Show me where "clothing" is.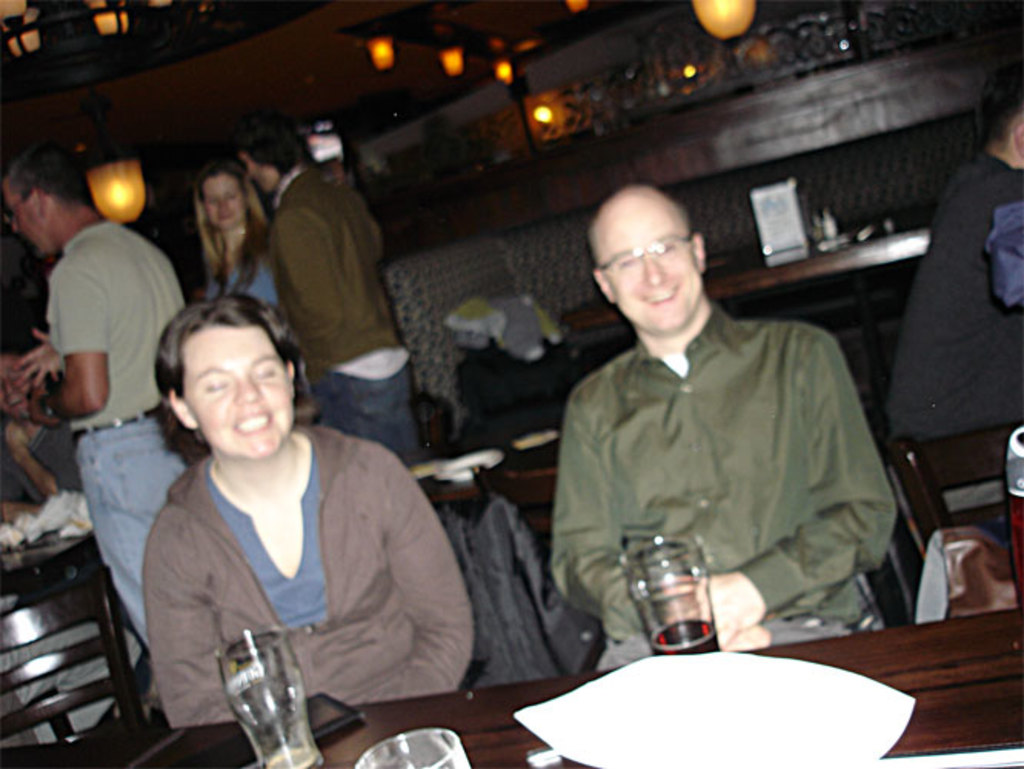
"clothing" is at l=43, t=218, r=180, b=414.
